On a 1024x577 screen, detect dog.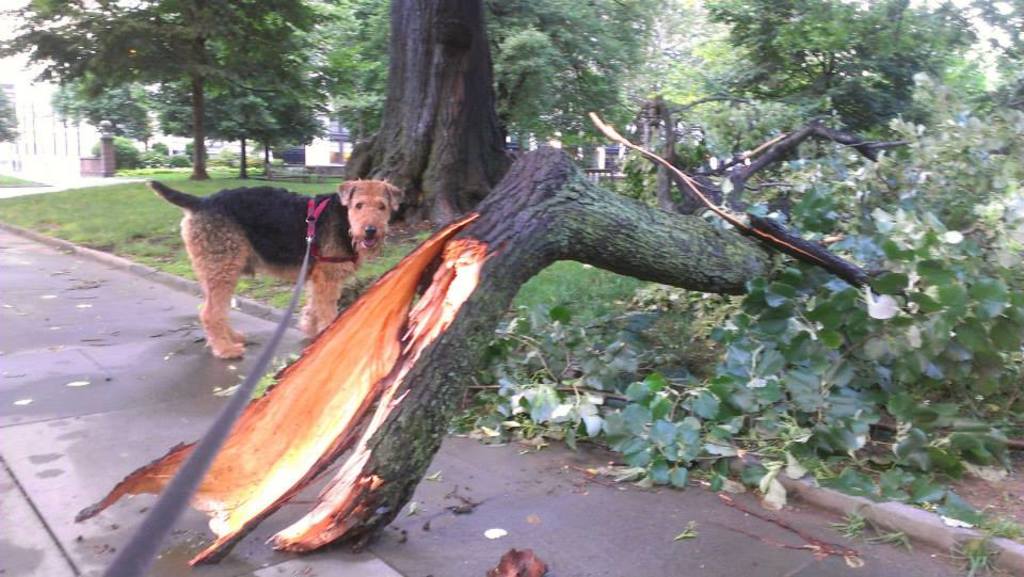
{"left": 140, "top": 177, "right": 405, "bottom": 363}.
